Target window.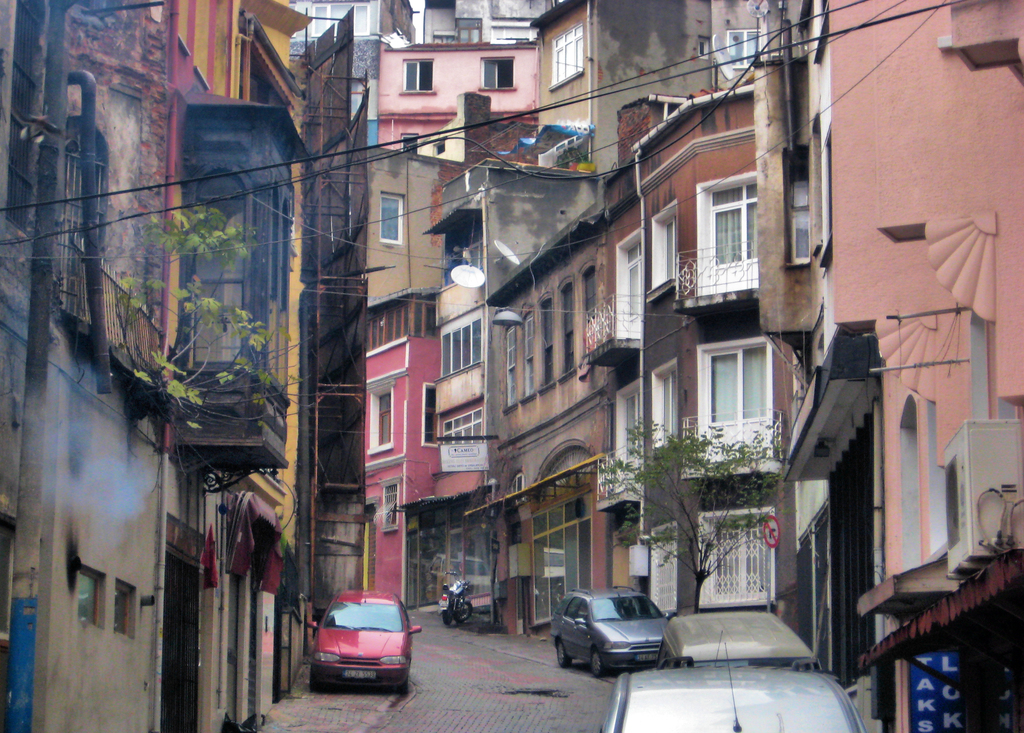
Target region: <region>548, 25, 582, 87</region>.
